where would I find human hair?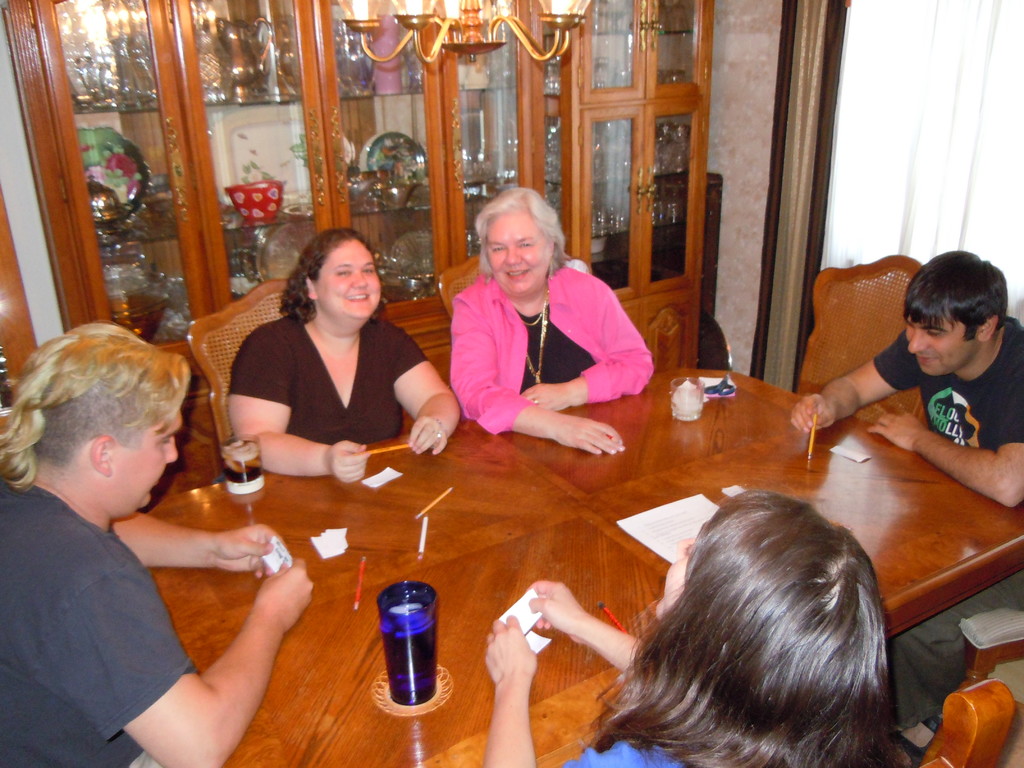
At pyautogui.locateOnScreen(278, 227, 390, 325).
